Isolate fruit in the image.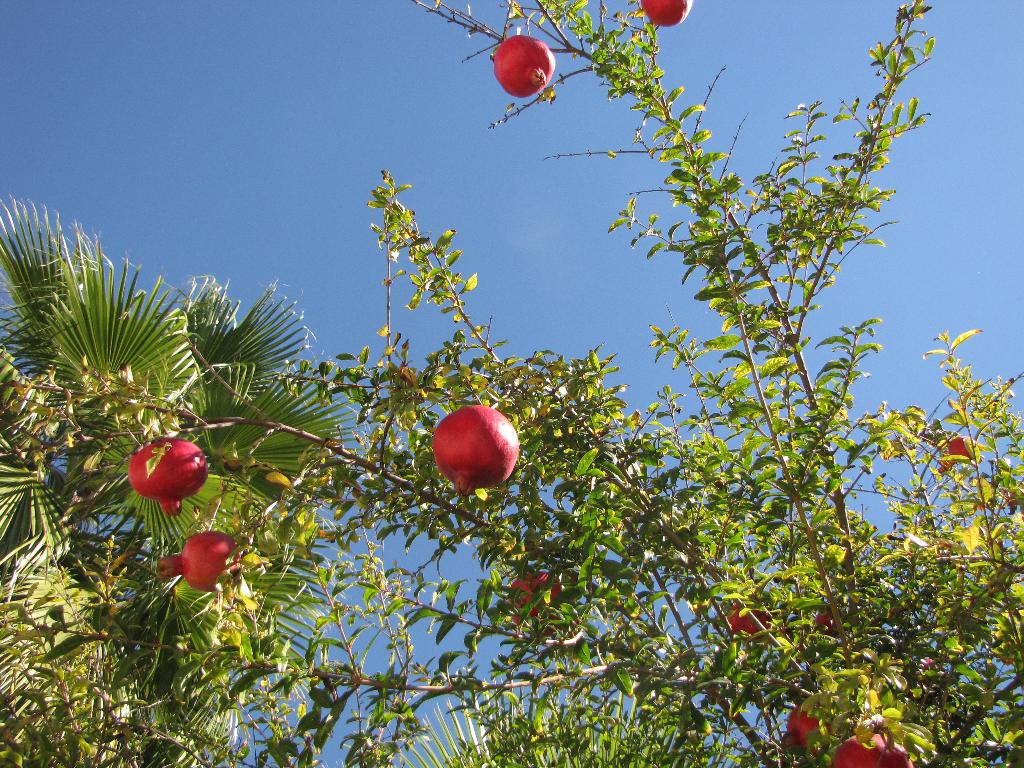
Isolated region: bbox(935, 431, 980, 475).
